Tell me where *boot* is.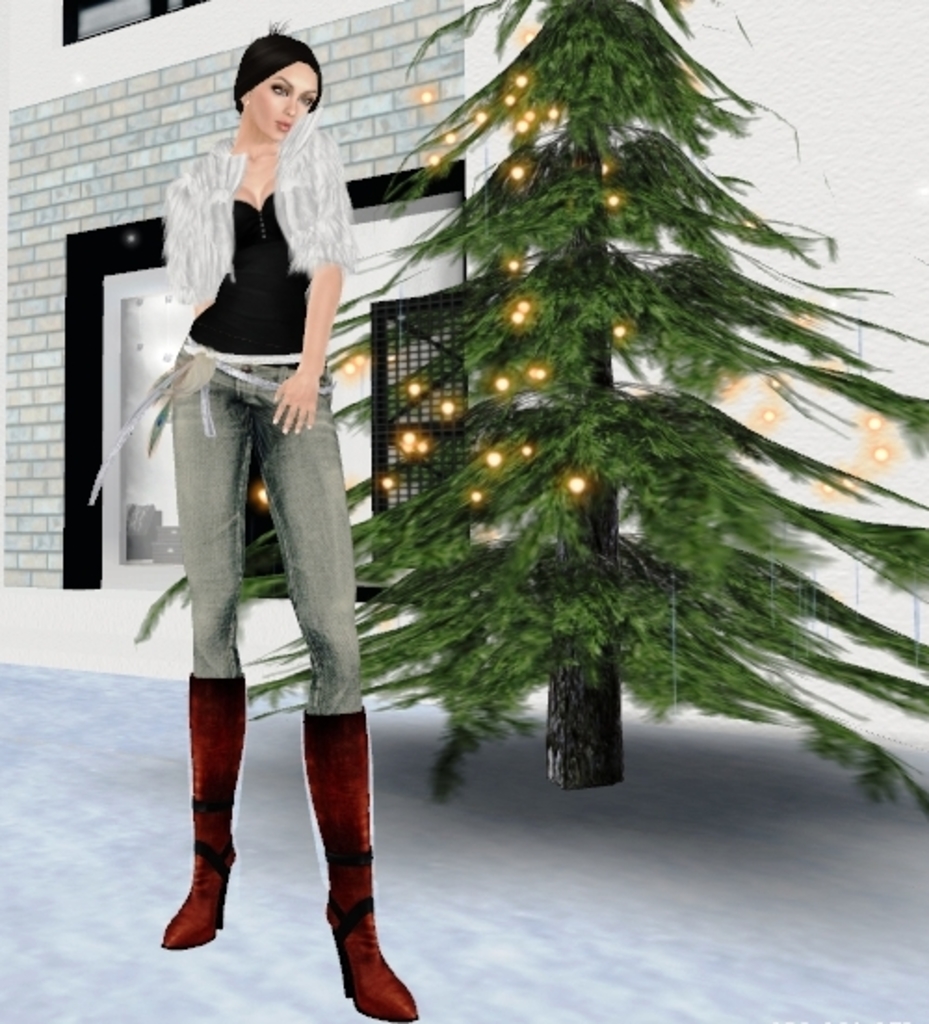
*boot* is at select_region(308, 712, 422, 1022).
